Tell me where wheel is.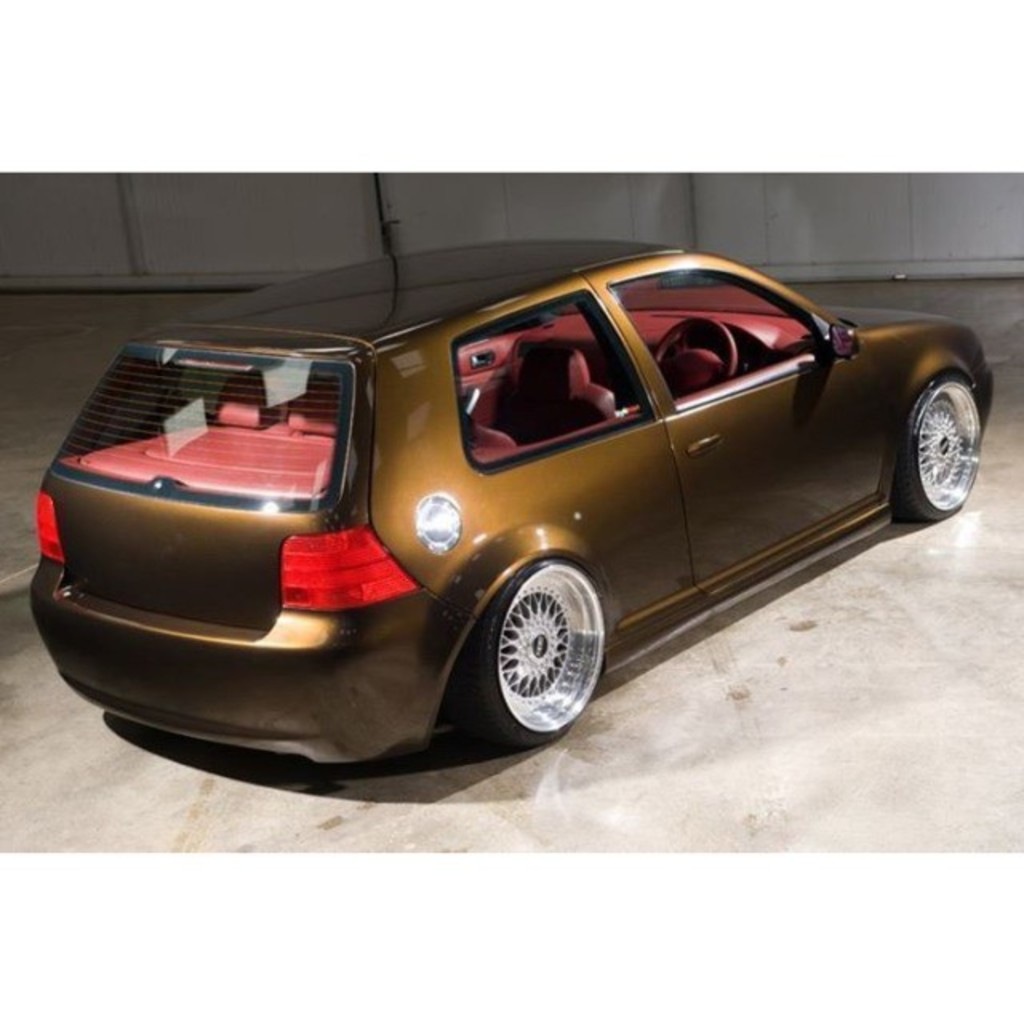
wheel is at 653, 309, 754, 387.
